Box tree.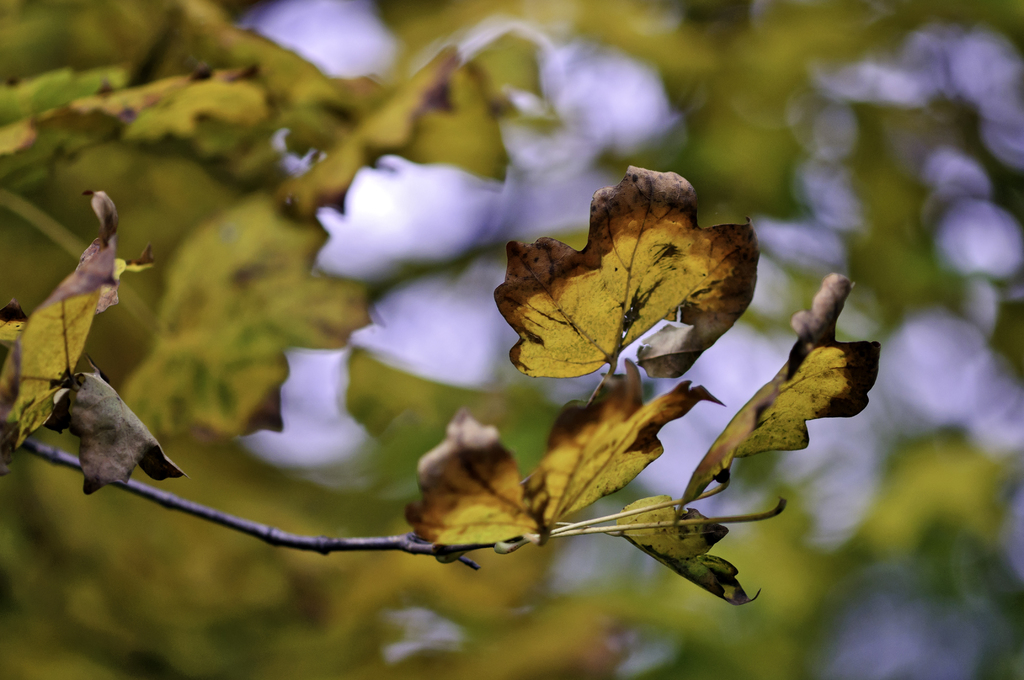
(0,0,881,605).
